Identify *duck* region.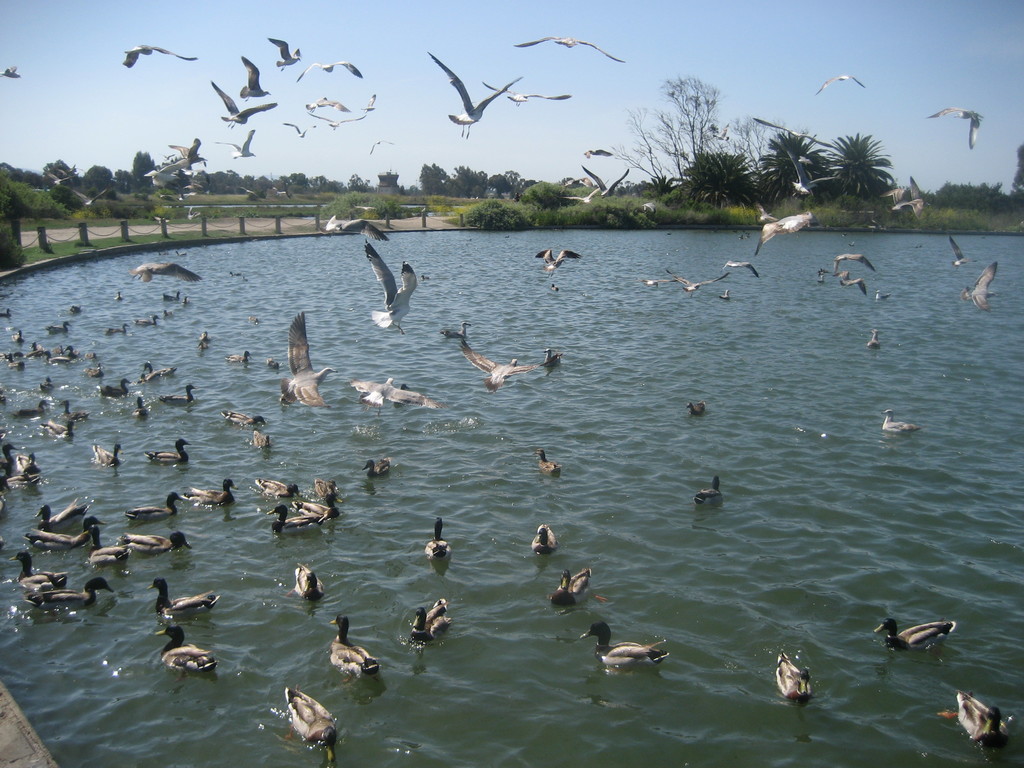
Region: 290 561 328 601.
